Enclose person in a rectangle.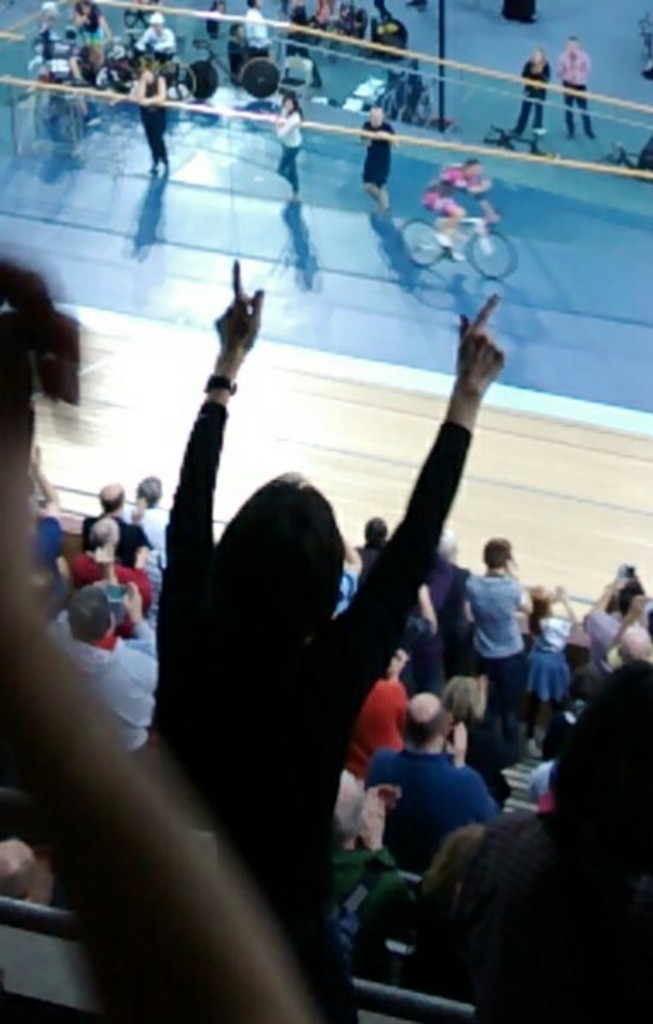
Rect(527, 580, 574, 754).
